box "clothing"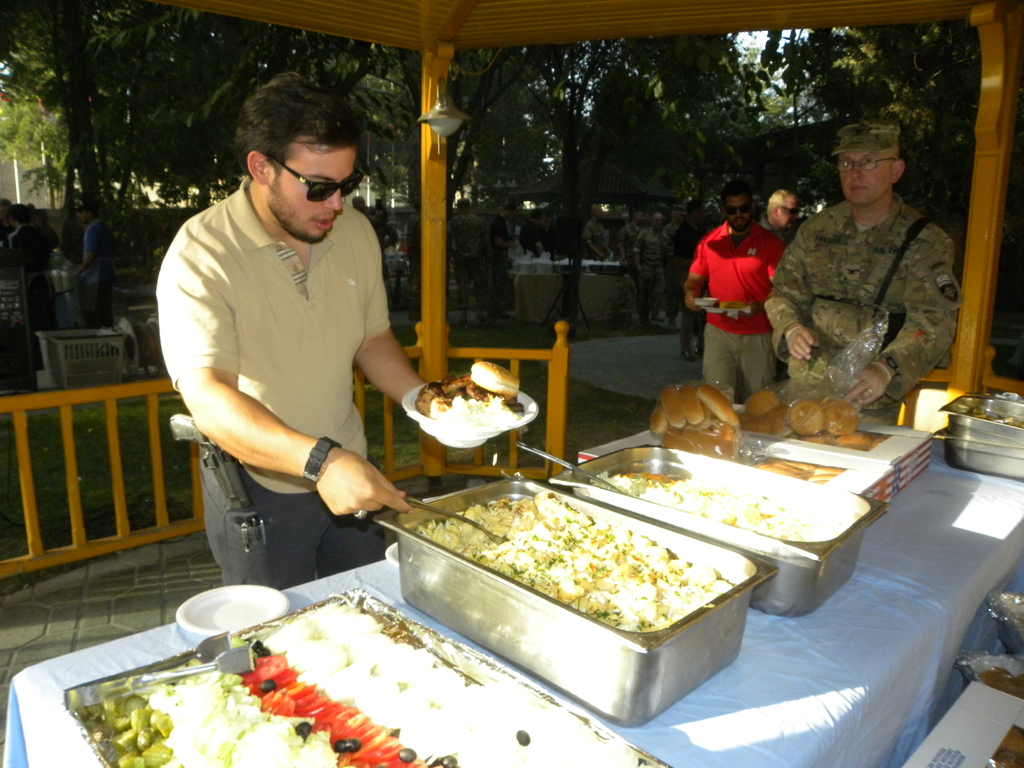
405/214/422/293
